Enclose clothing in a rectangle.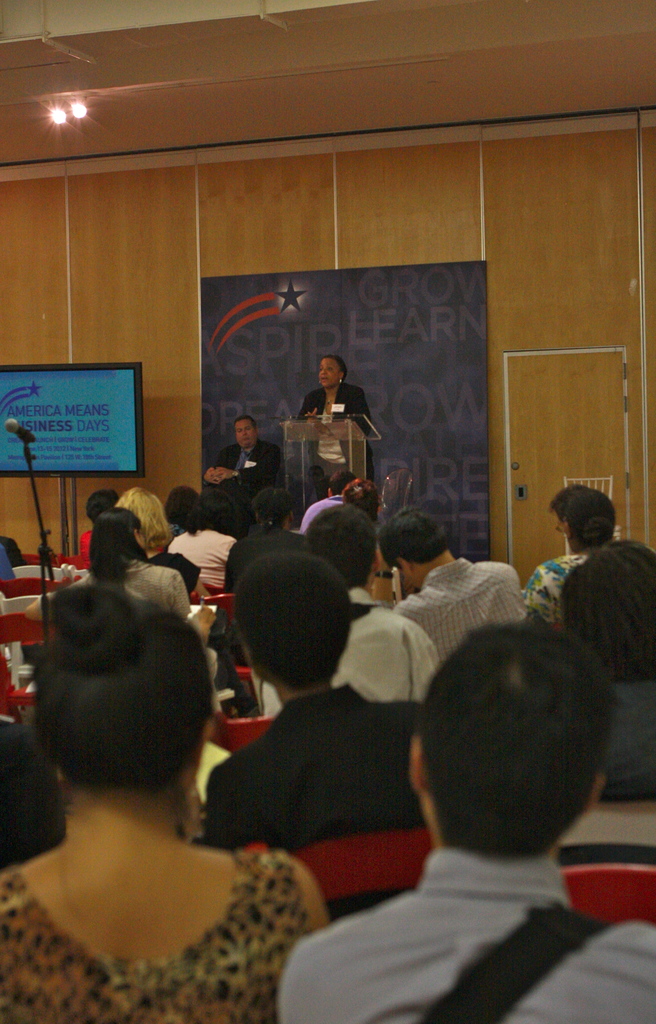
Rect(225, 519, 311, 645).
